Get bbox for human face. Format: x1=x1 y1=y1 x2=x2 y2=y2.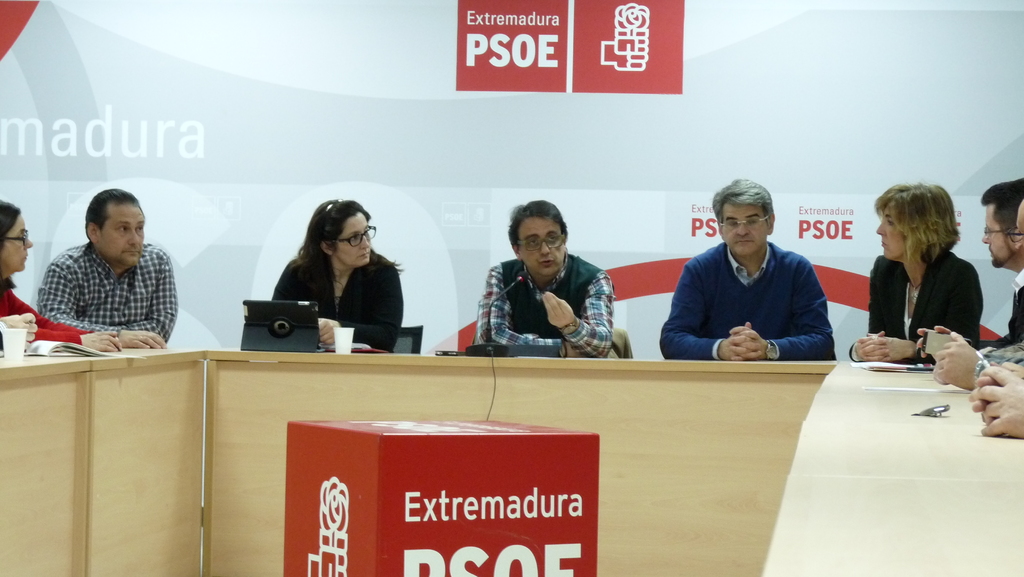
x1=872 y1=208 x2=908 y2=259.
